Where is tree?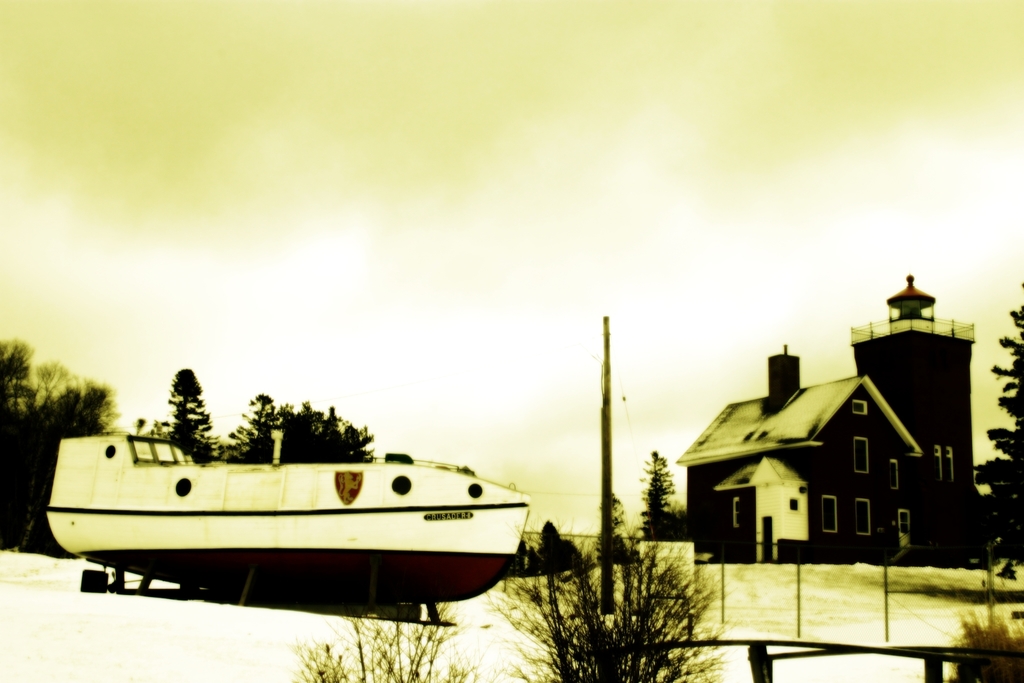
bbox=[509, 534, 525, 580].
